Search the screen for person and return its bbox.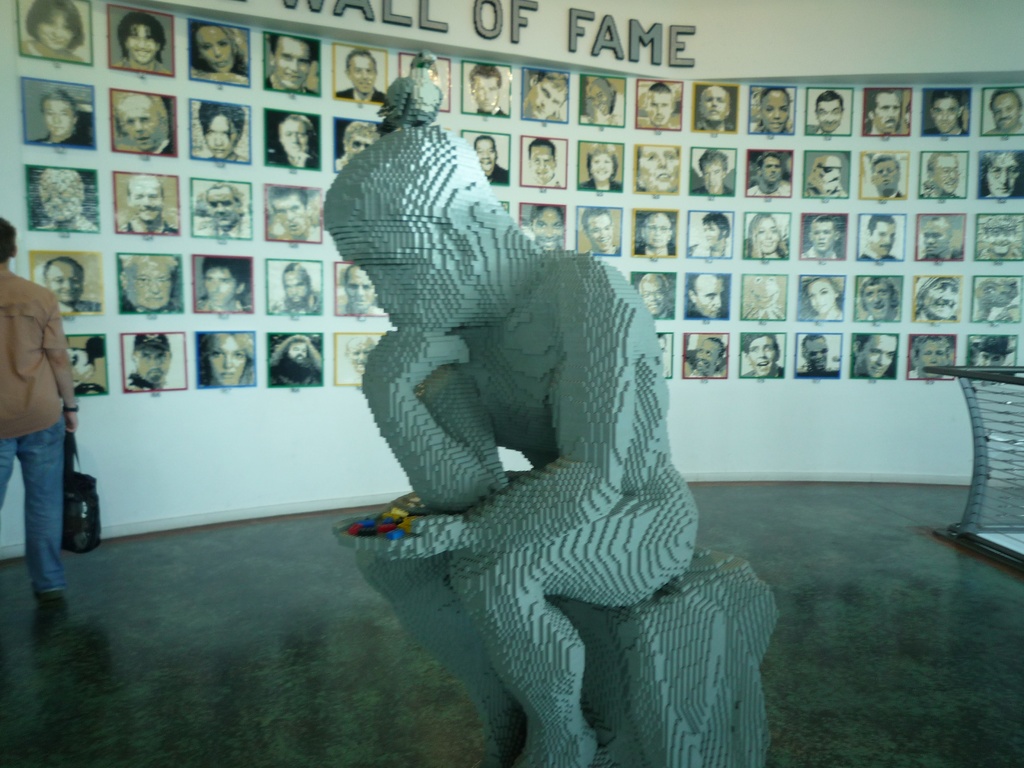
Found: BBox(269, 186, 319, 243).
